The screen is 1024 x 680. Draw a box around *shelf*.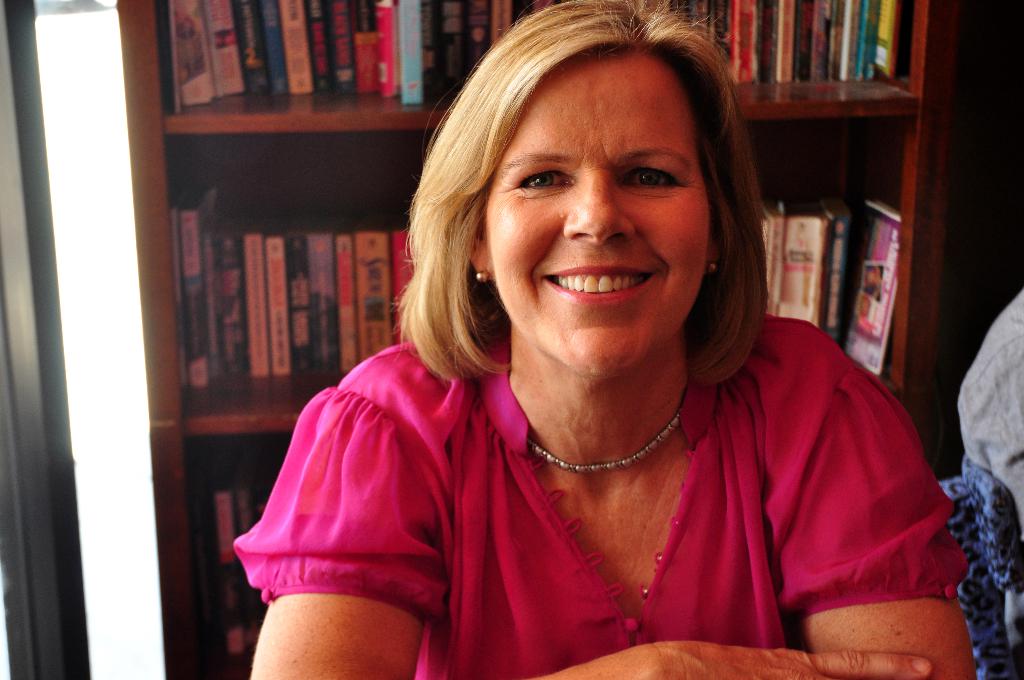
region(142, 0, 936, 672).
